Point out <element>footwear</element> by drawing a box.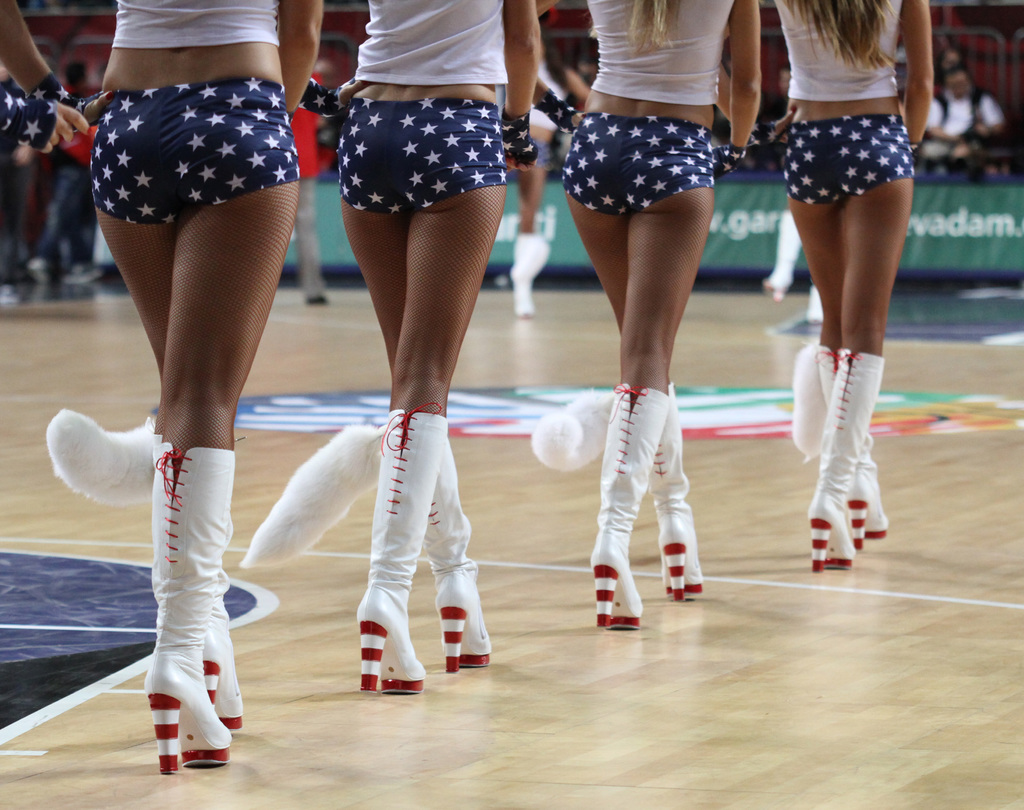
[423,437,490,675].
